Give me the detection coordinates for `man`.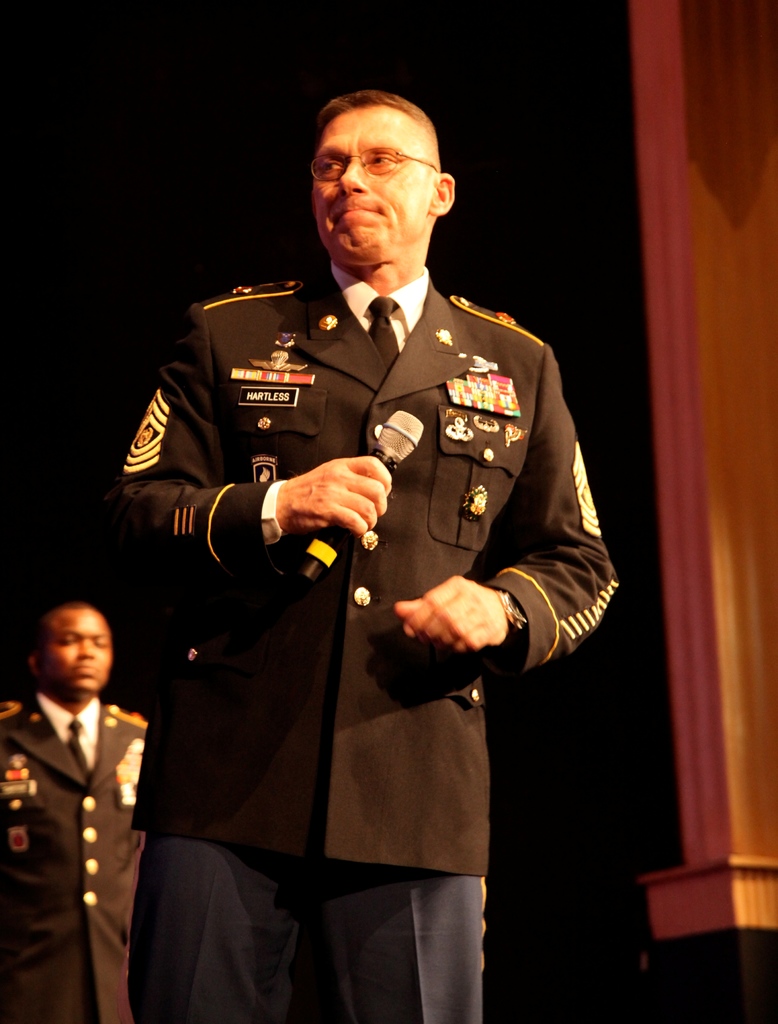
<box>1,538,154,1016</box>.
